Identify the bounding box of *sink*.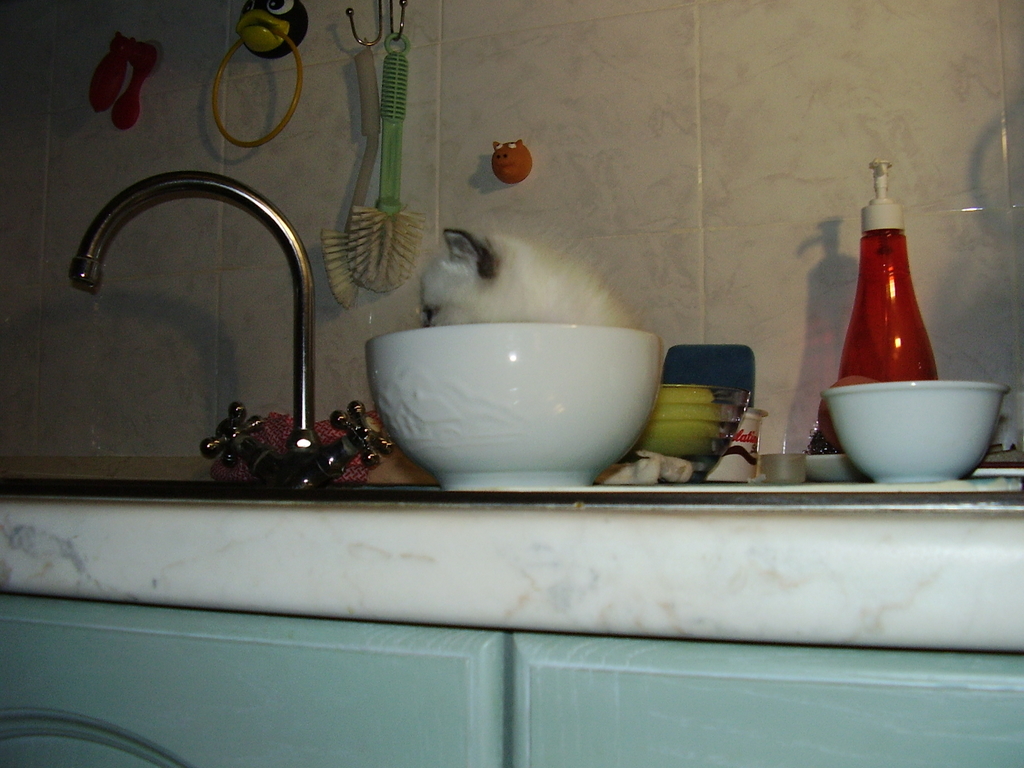
crop(19, 158, 385, 492).
